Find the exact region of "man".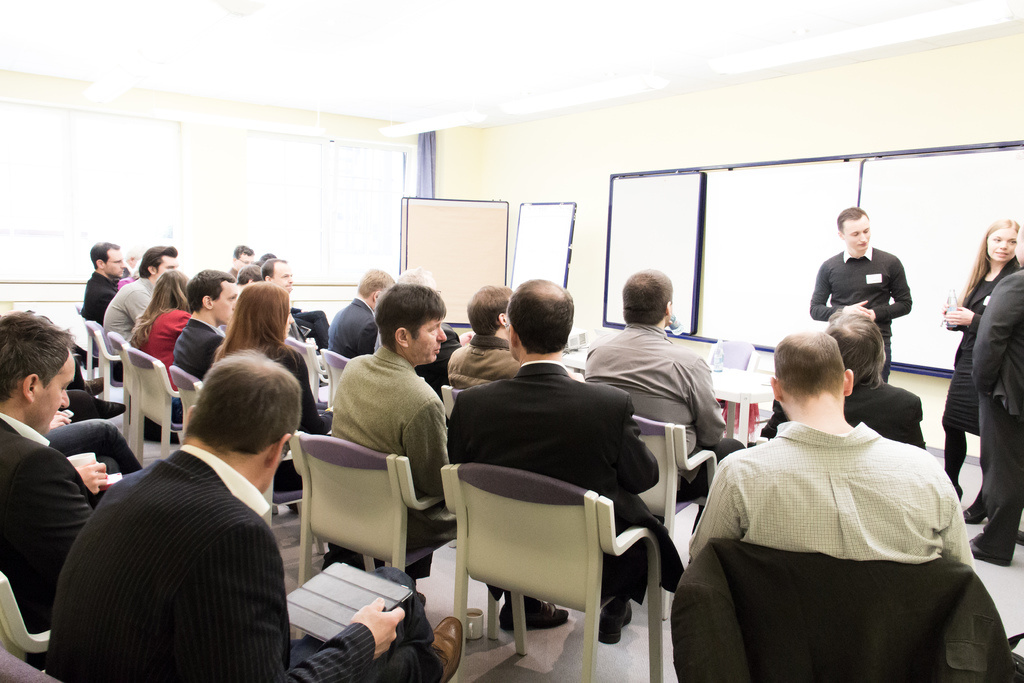
Exact region: bbox(260, 256, 306, 345).
